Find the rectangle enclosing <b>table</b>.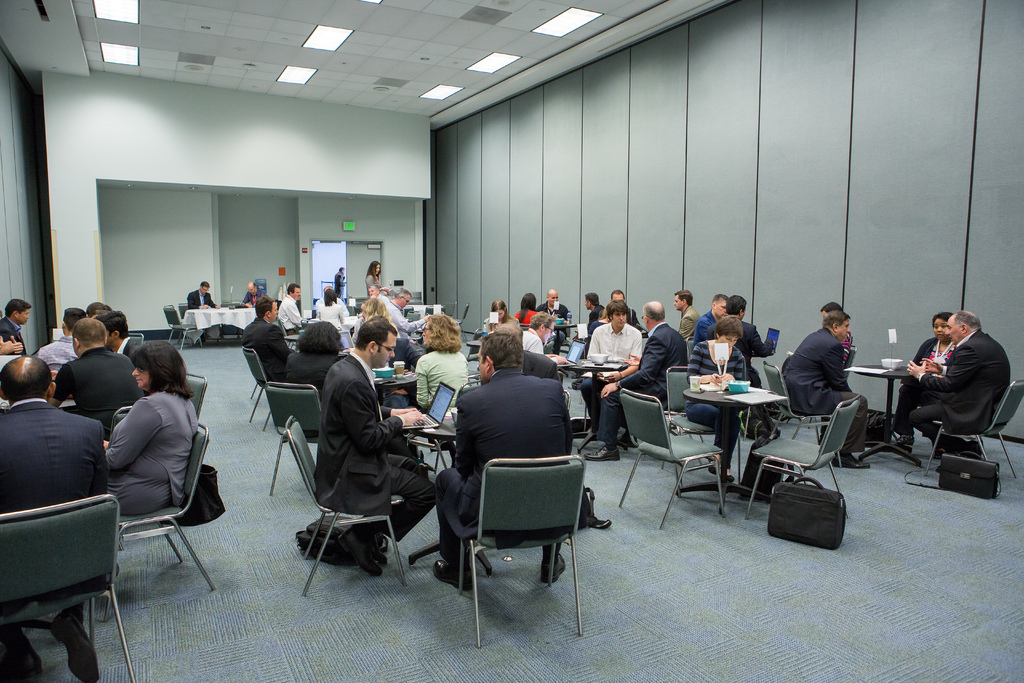
0, 396, 80, 413.
